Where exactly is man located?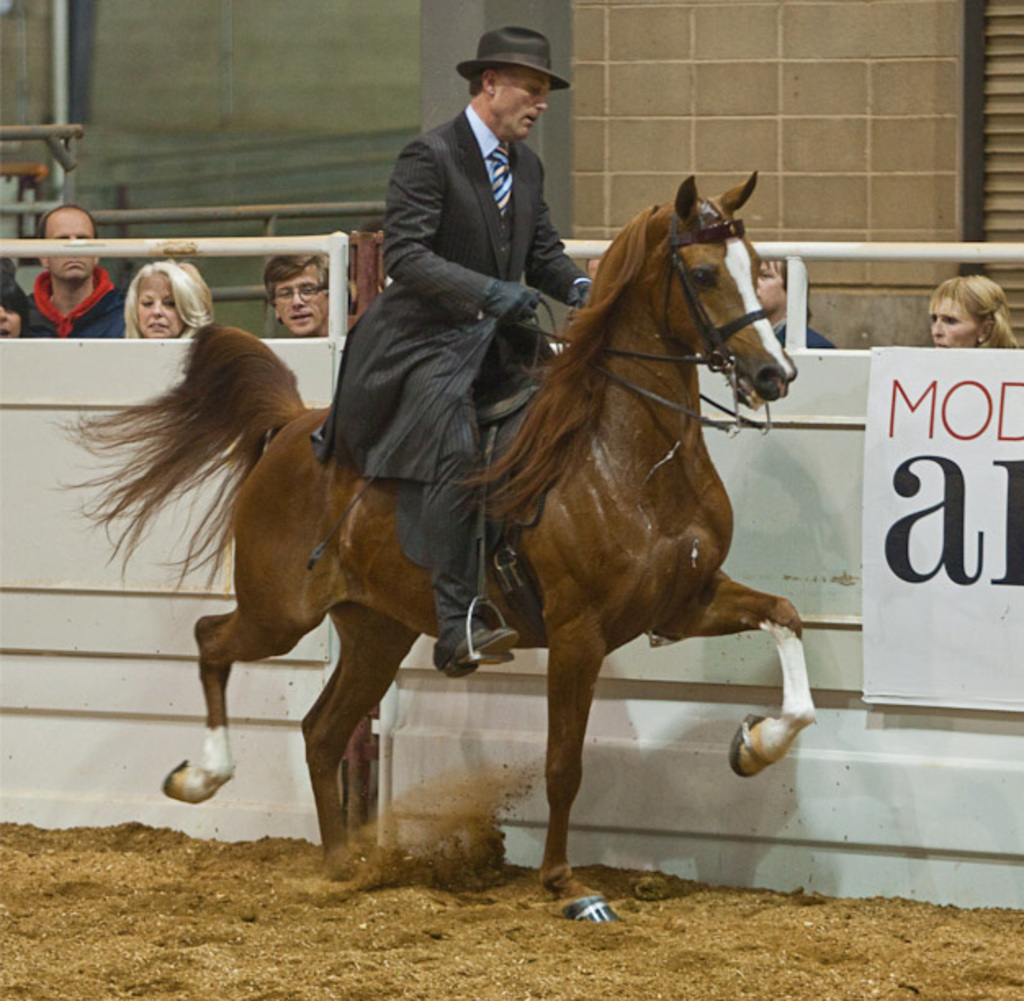
Its bounding box is (263, 255, 337, 337).
